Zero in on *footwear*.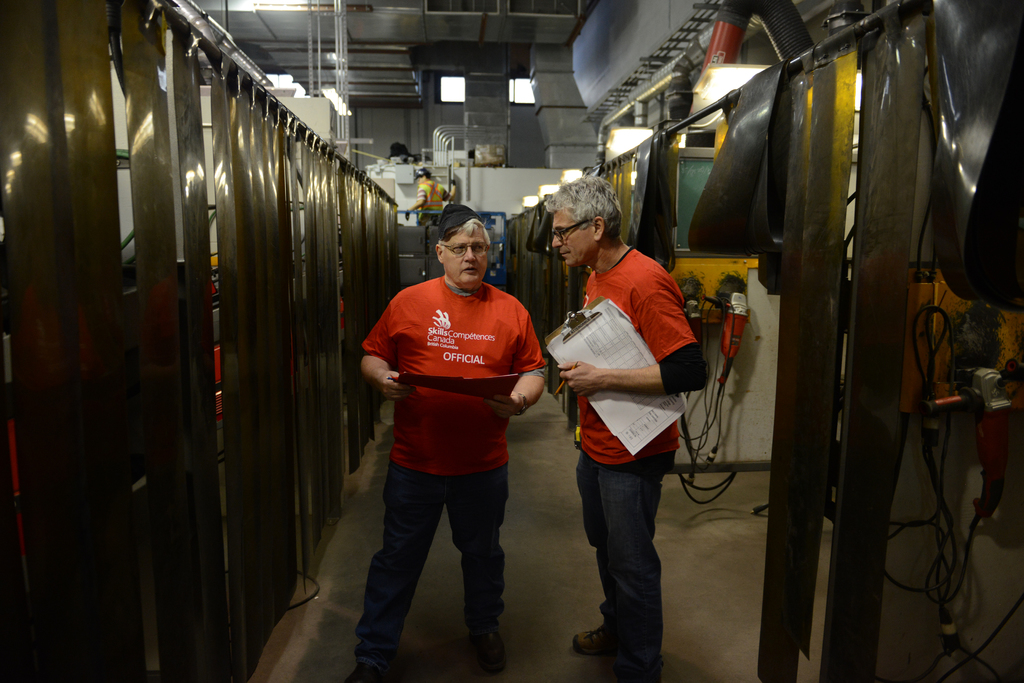
Zeroed in: (473, 626, 519, 672).
